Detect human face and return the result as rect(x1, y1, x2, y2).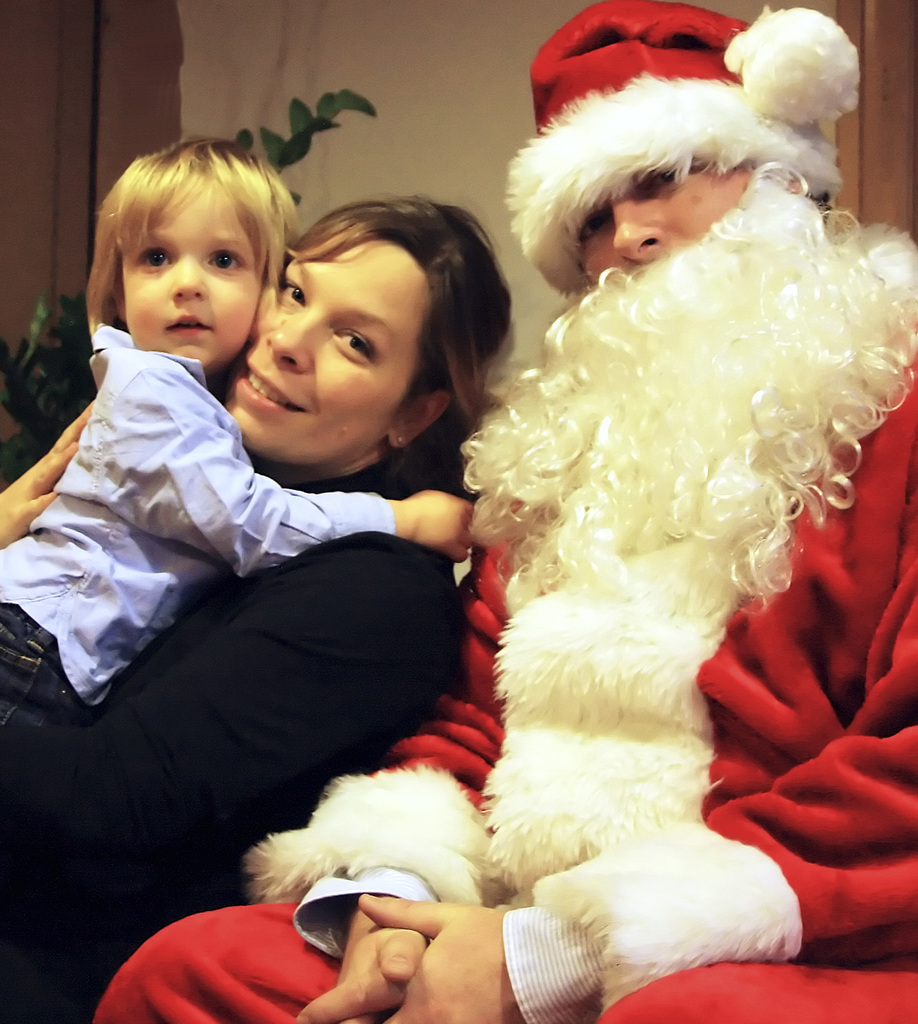
rect(126, 179, 261, 364).
